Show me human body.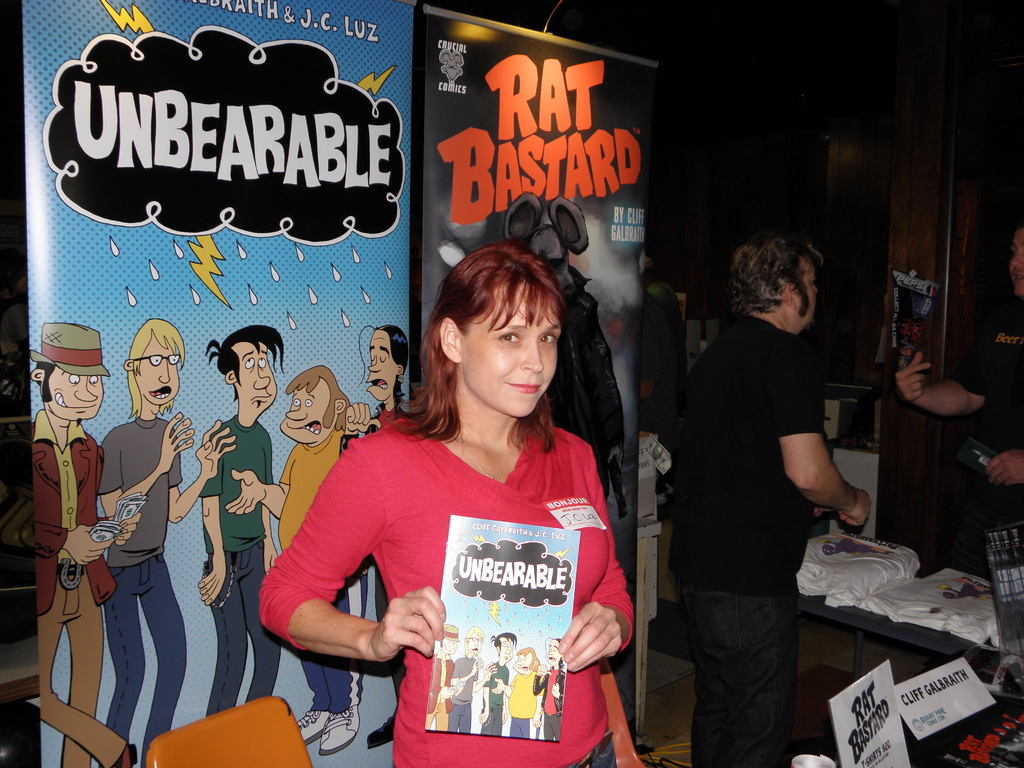
human body is here: [x1=477, y1=655, x2=509, y2=739].
